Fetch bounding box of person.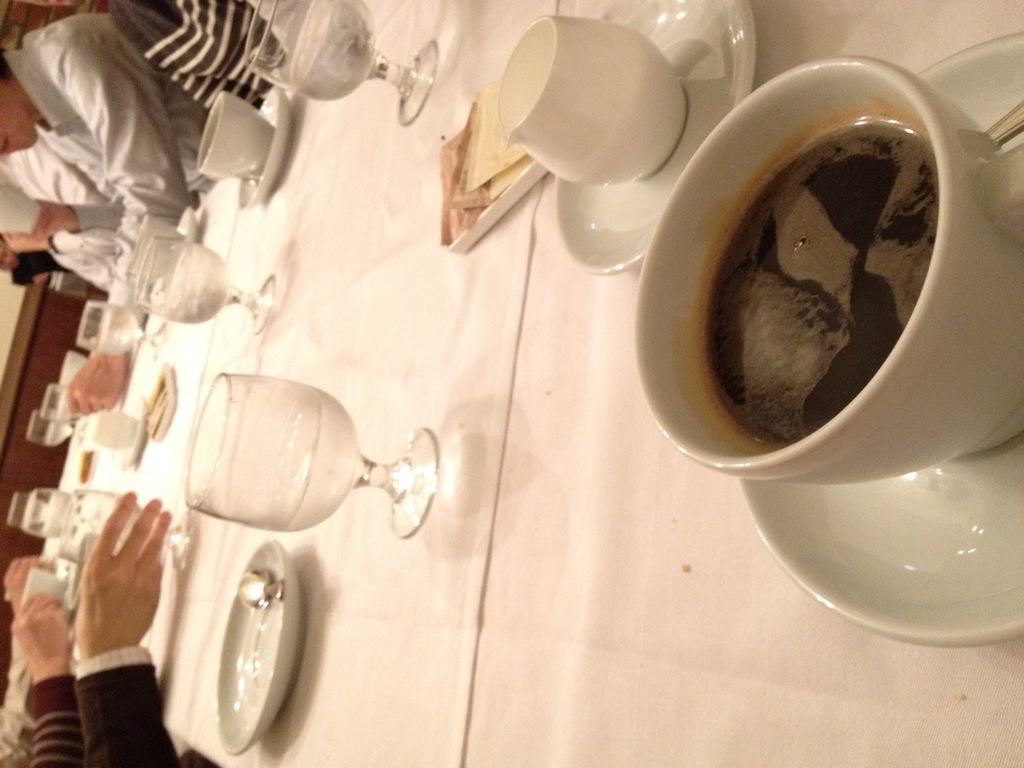
Bbox: box(93, 0, 286, 130).
